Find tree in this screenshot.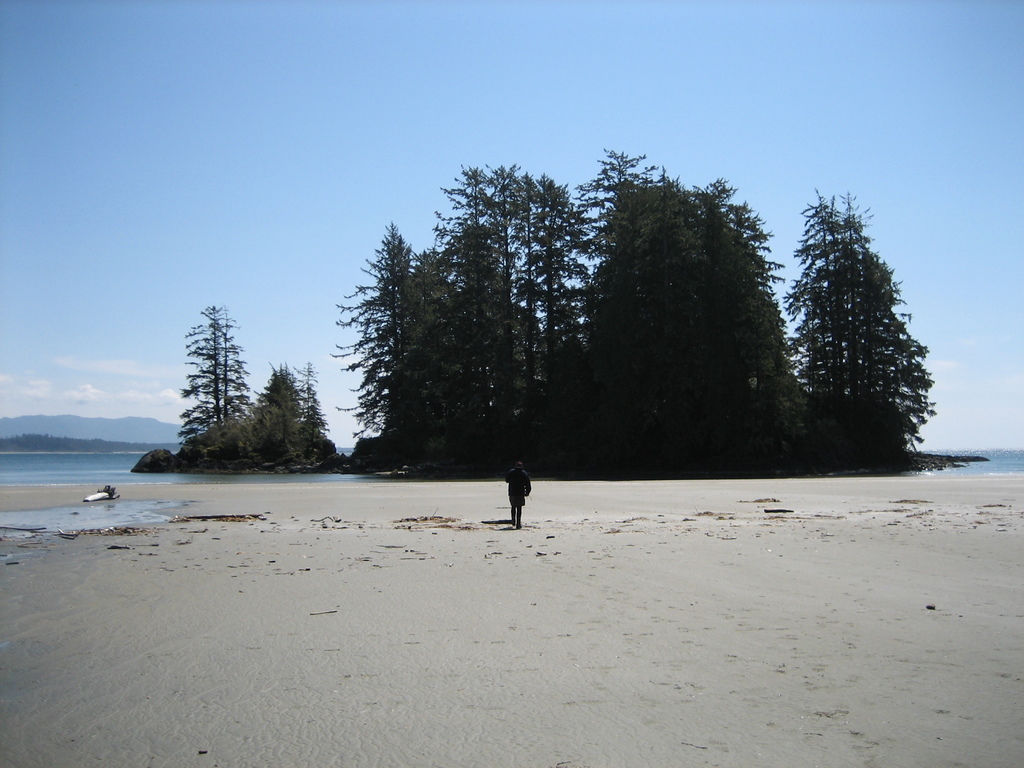
The bounding box for tree is locate(793, 187, 940, 475).
